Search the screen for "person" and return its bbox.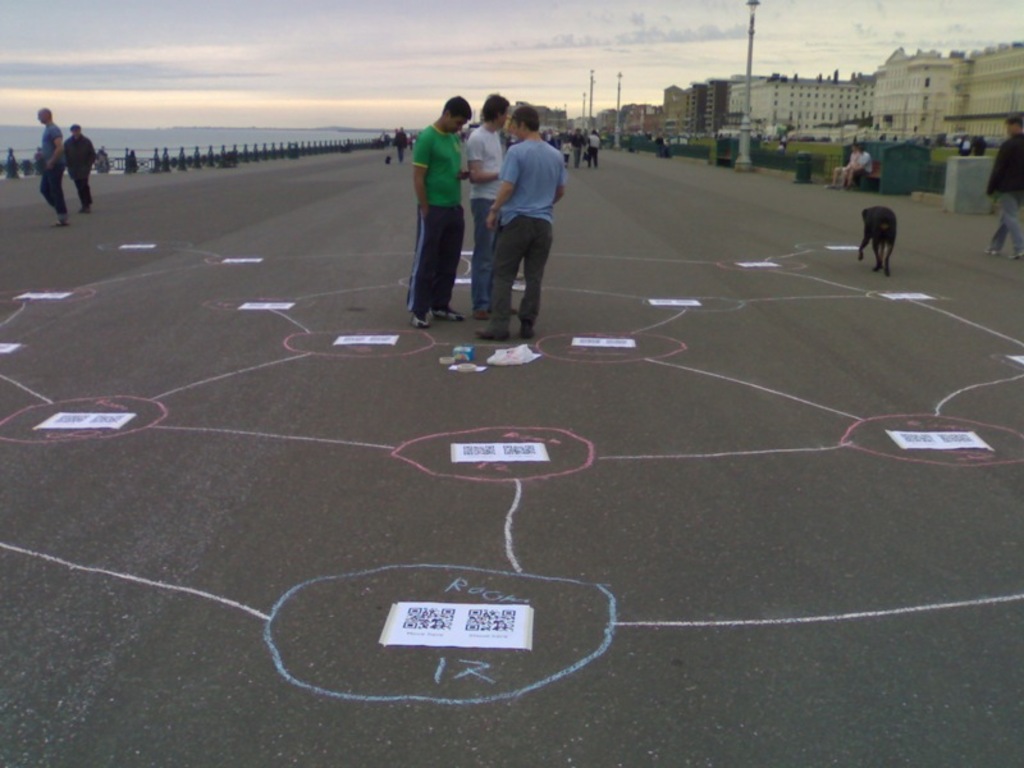
Found: x1=52 y1=122 x2=100 y2=221.
